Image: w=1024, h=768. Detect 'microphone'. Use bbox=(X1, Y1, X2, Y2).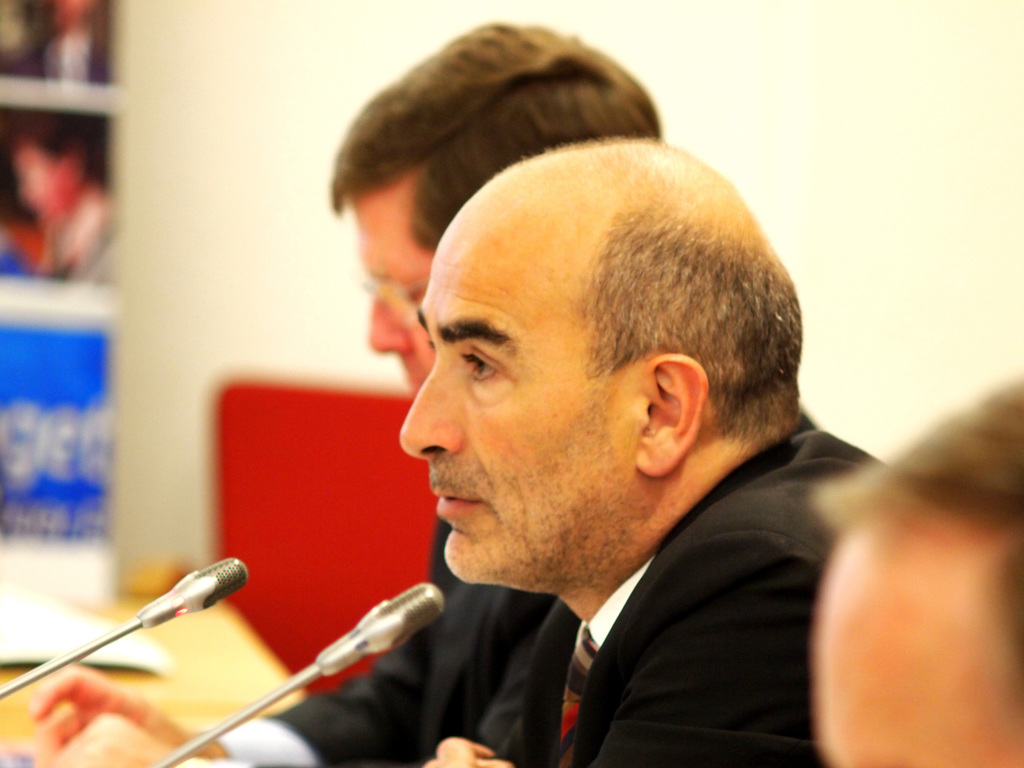
bbox=(313, 579, 443, 685).
